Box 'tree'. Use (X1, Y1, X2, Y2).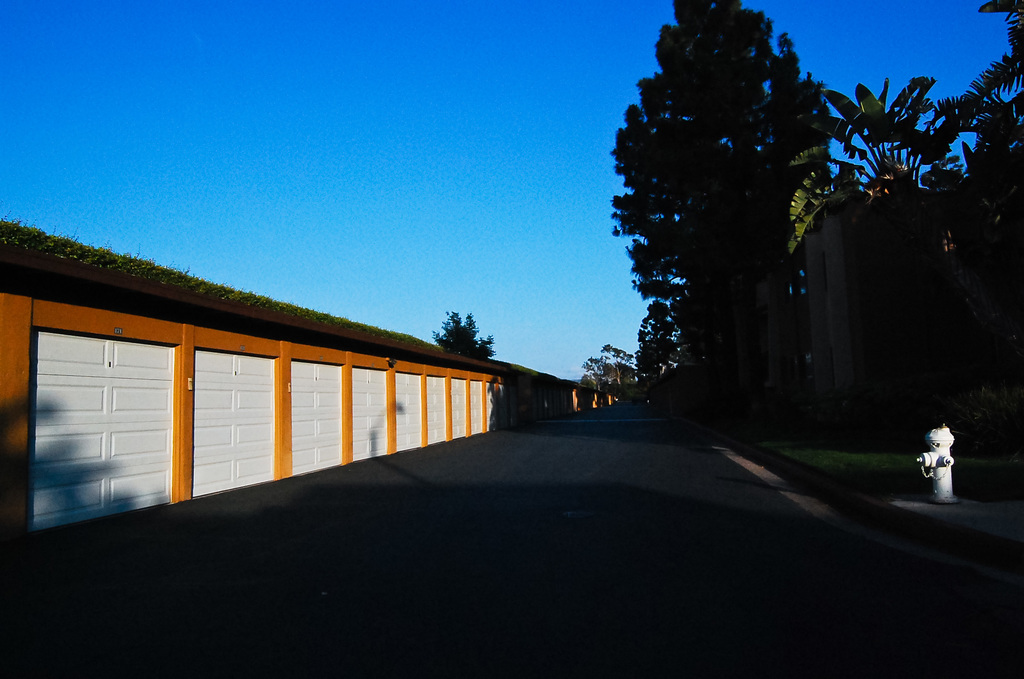
(573, 341, 646, 402).
